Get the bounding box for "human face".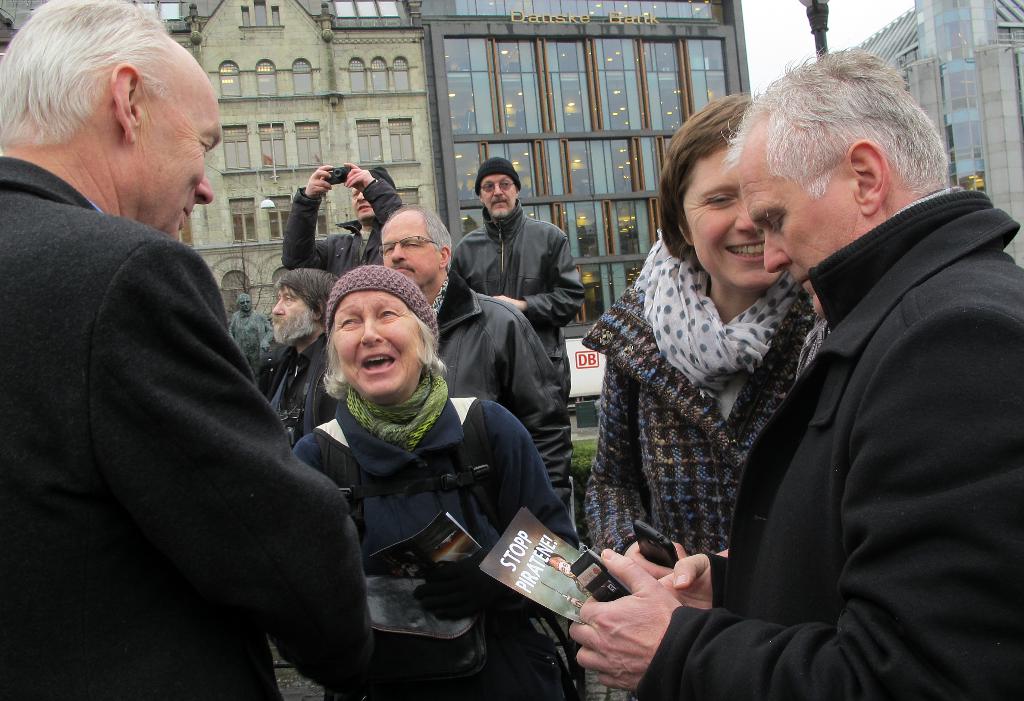
Rect(268, 289, 316, 350).
